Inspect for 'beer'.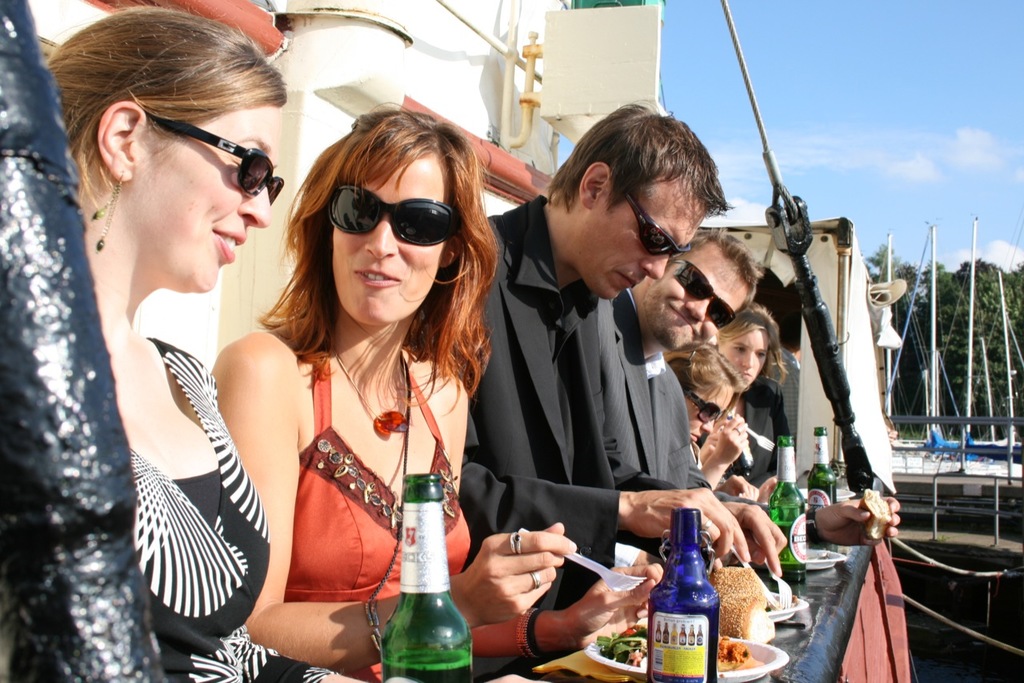
Inspection: 766 435 814 589.
